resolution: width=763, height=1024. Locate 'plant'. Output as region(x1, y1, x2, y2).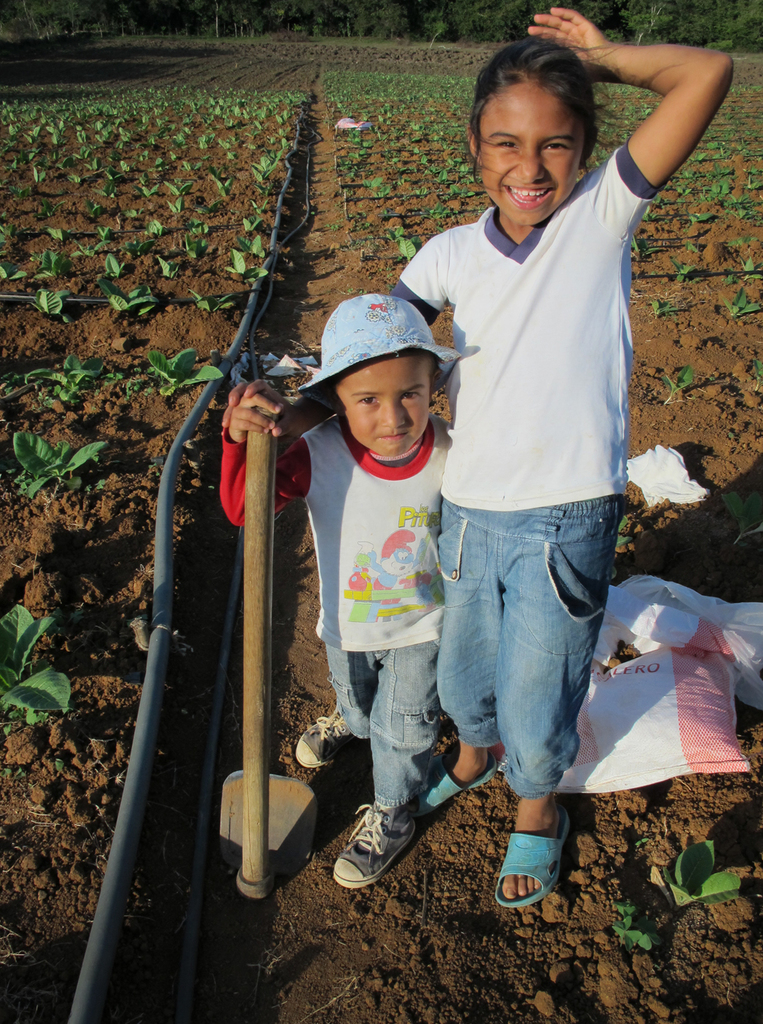
region(101, 272, 151, 313).
